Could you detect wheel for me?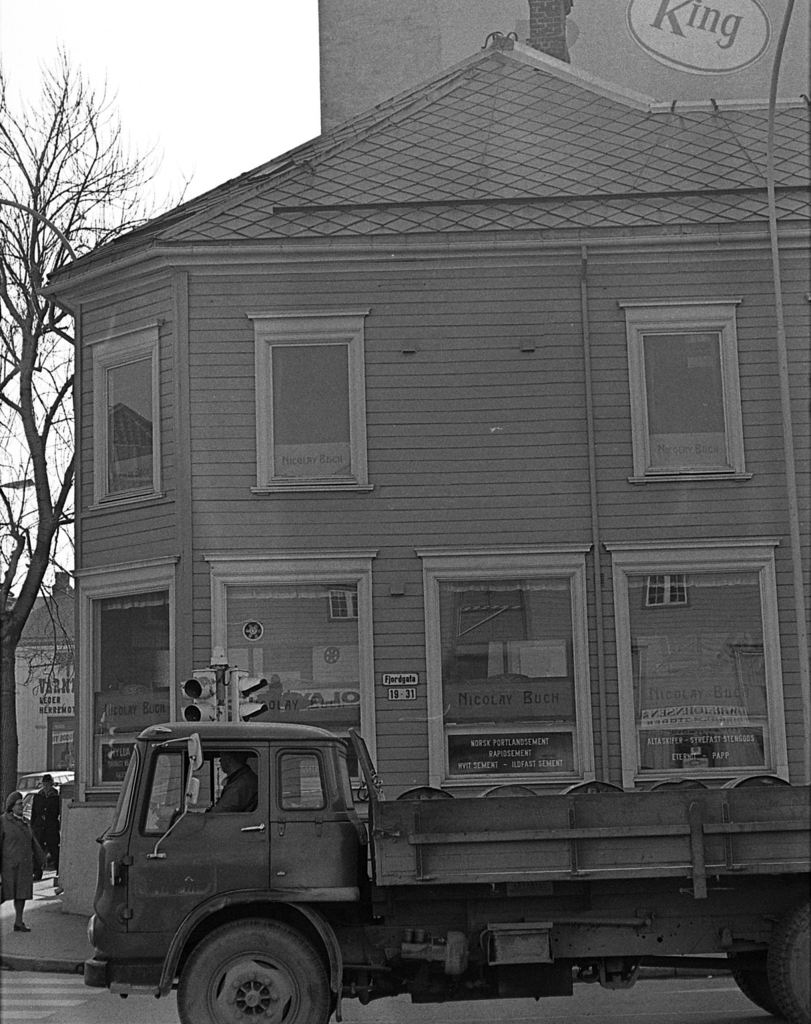
Detection result: {"left": 723, "top": 941, "right": 776, "bottom": 1012}.
